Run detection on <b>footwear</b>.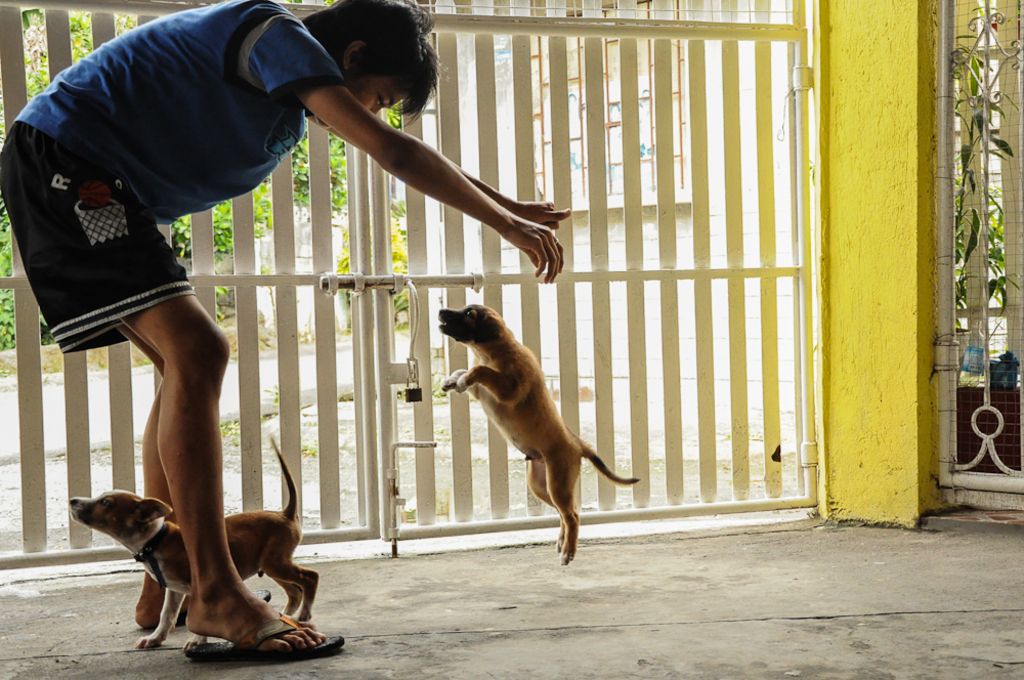
Result: crop(187, 614, 343, 656).
